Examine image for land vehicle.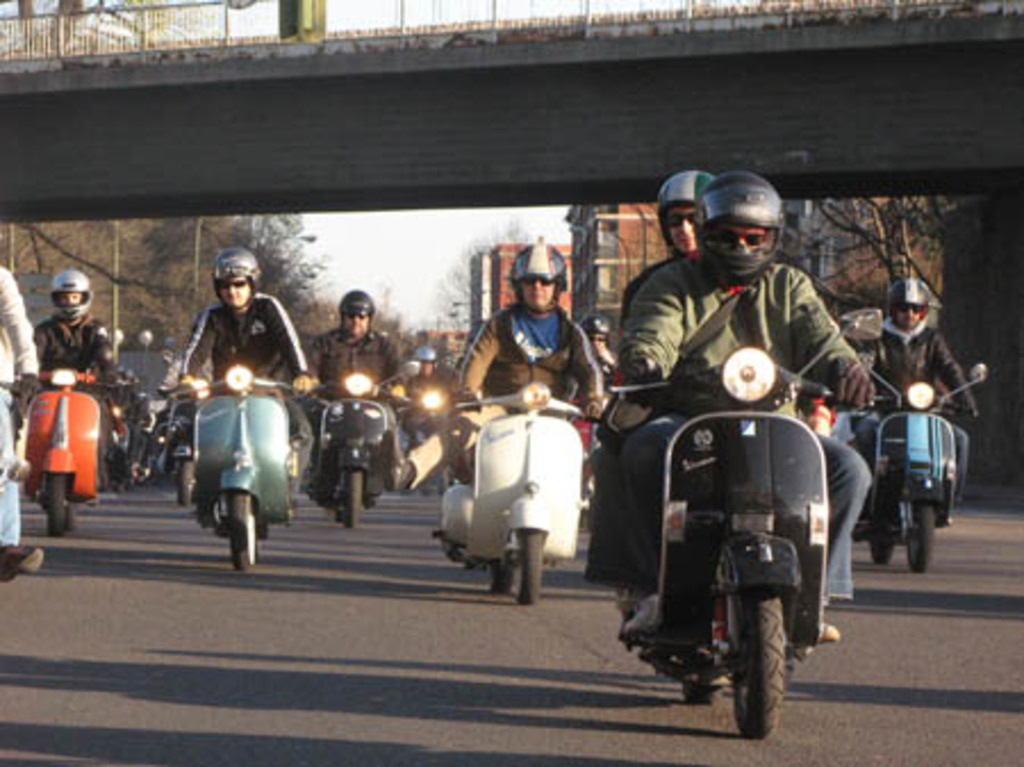
Examination result: <box>18,360,118,539</box>.
